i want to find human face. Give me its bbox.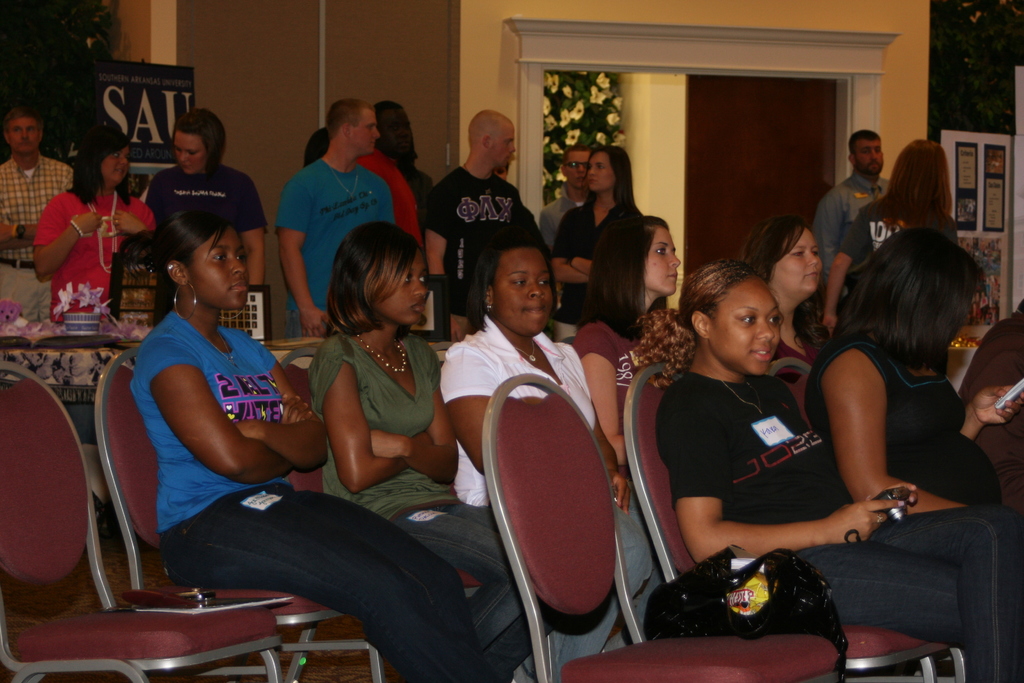
588,154,616,192.
